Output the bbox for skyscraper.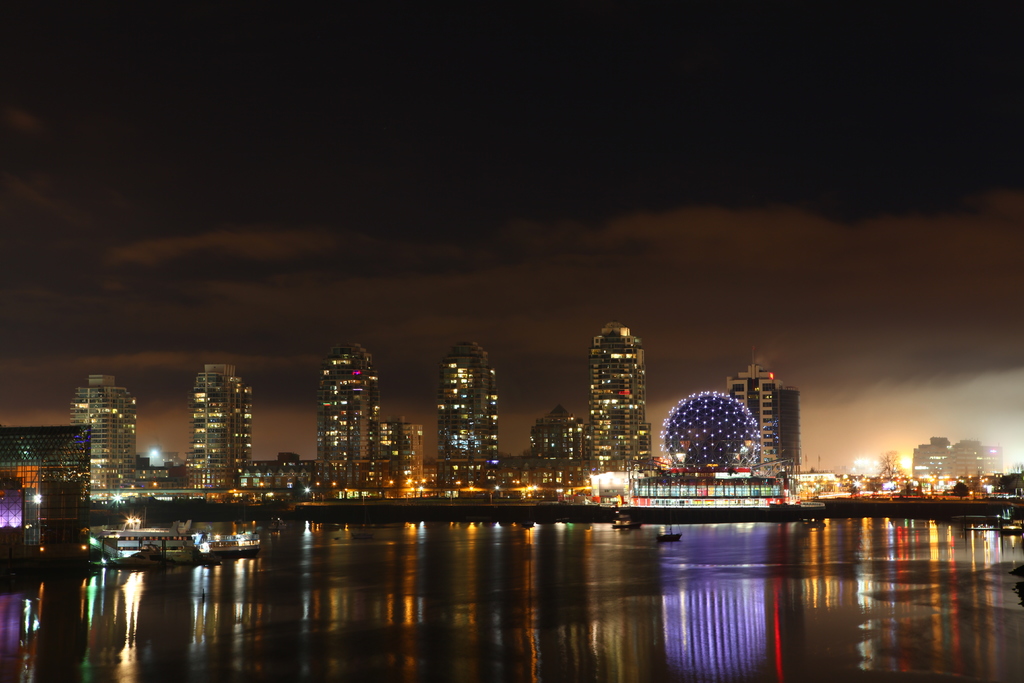
Rect(438, 331, 504, 499).
